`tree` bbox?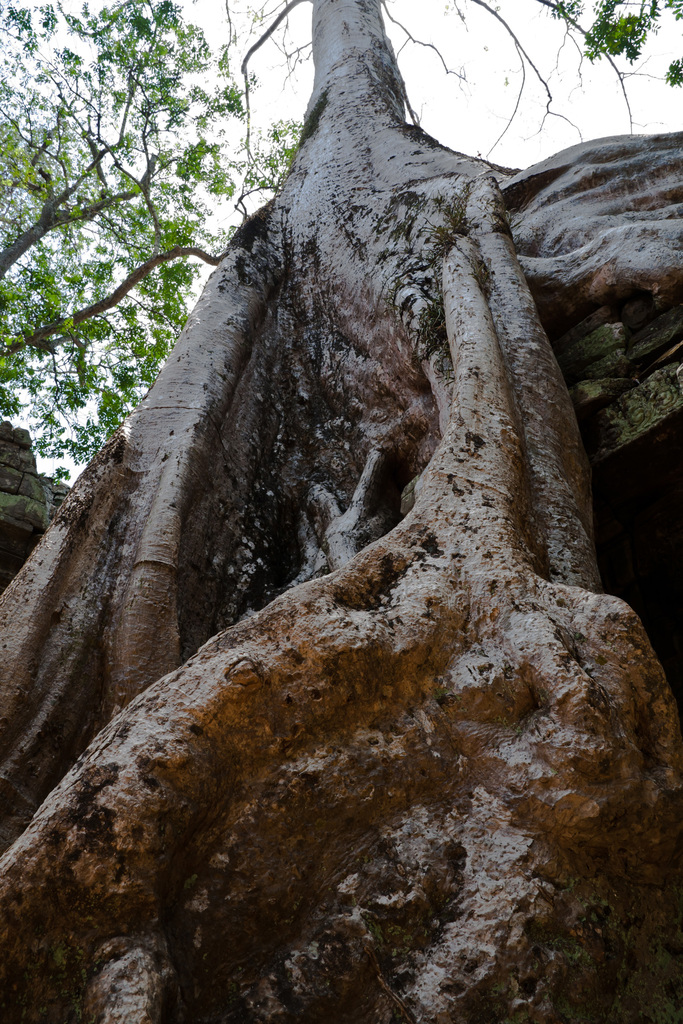
208/0/682/253
